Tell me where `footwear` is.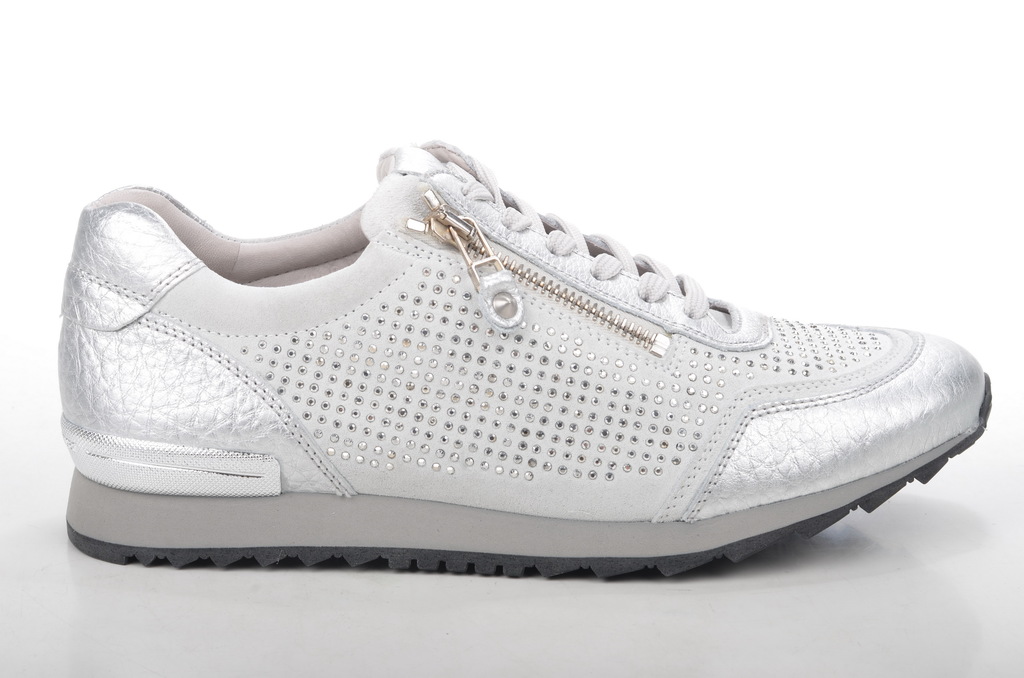
`footwear` is at [left=60, top=134, right=998, bottom=581].
